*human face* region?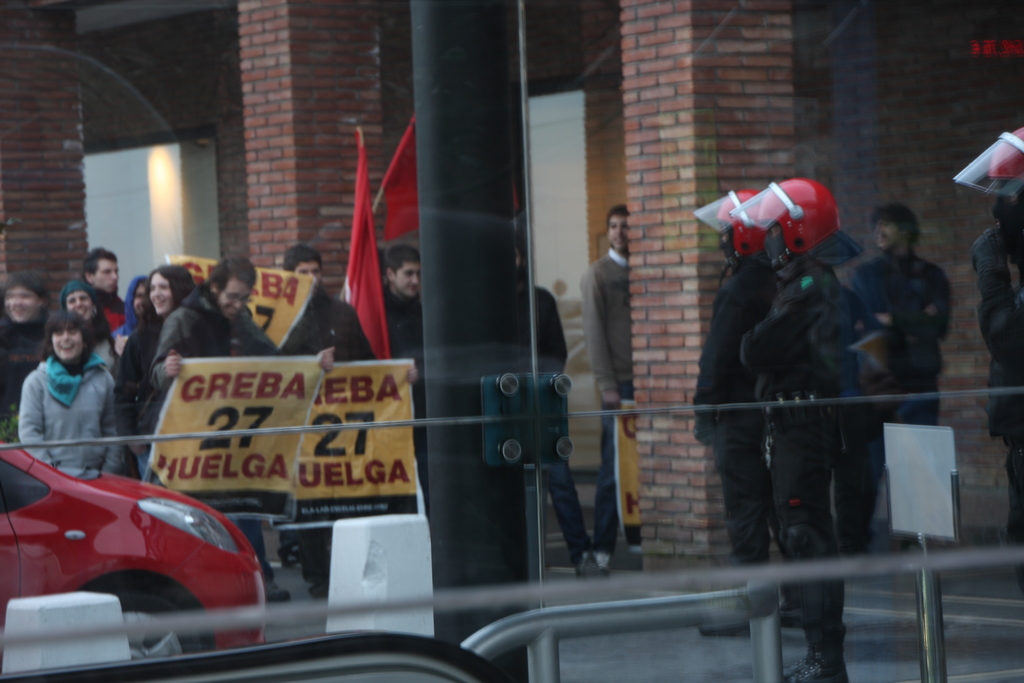
68, 285, 92, 318
